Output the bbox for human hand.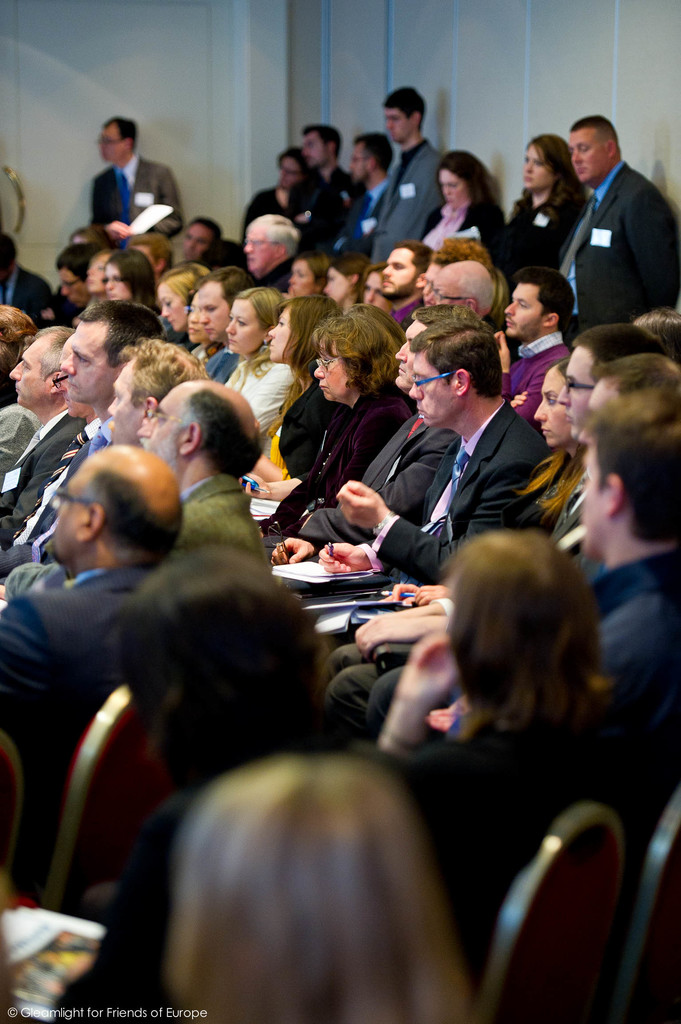
l=106, t=220, r=129, b=244.
